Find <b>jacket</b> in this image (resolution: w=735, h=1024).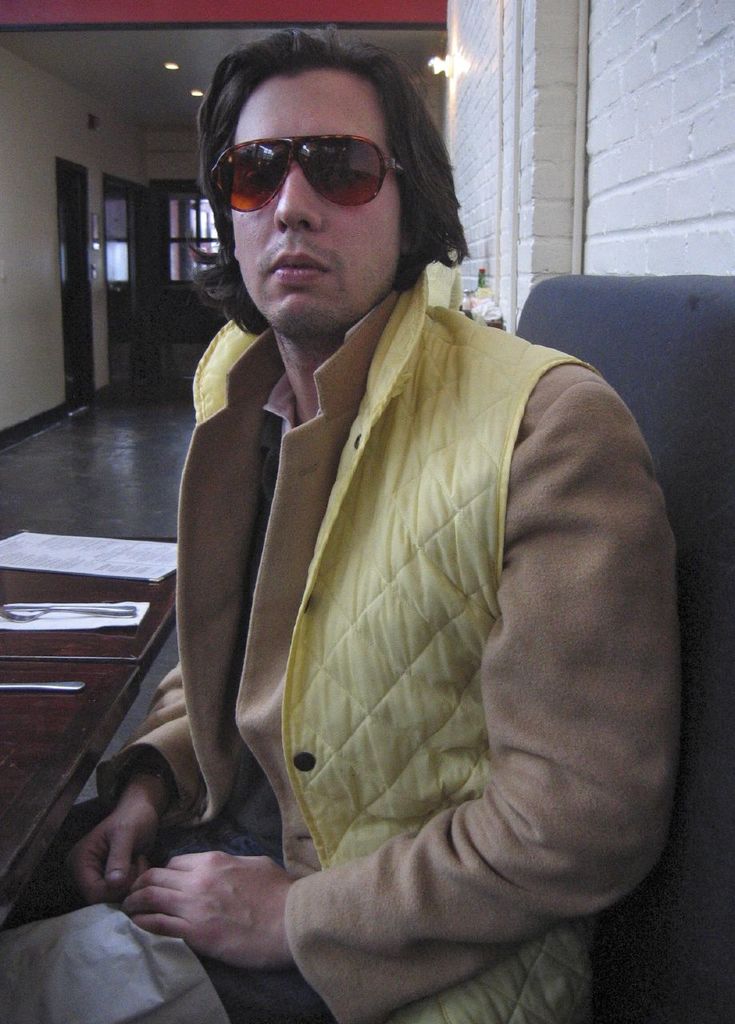
189,227,674,934.
